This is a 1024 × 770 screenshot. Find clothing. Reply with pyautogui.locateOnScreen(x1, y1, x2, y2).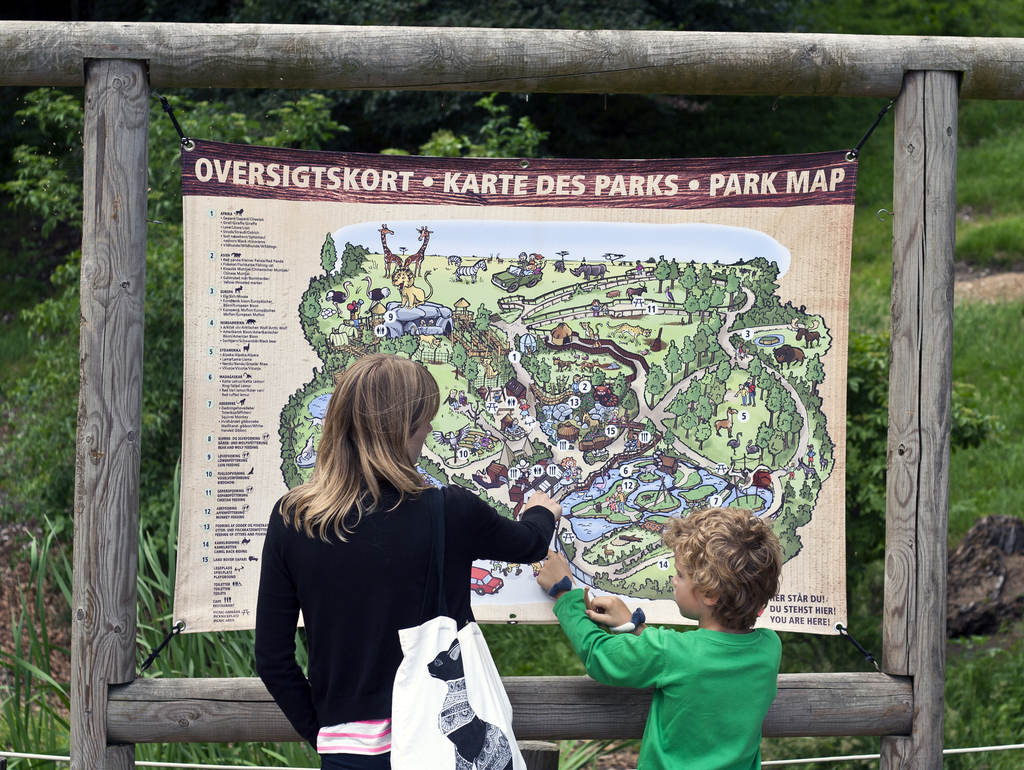
pyautogui.locateOnScreen(257, 492, 557, 769).
